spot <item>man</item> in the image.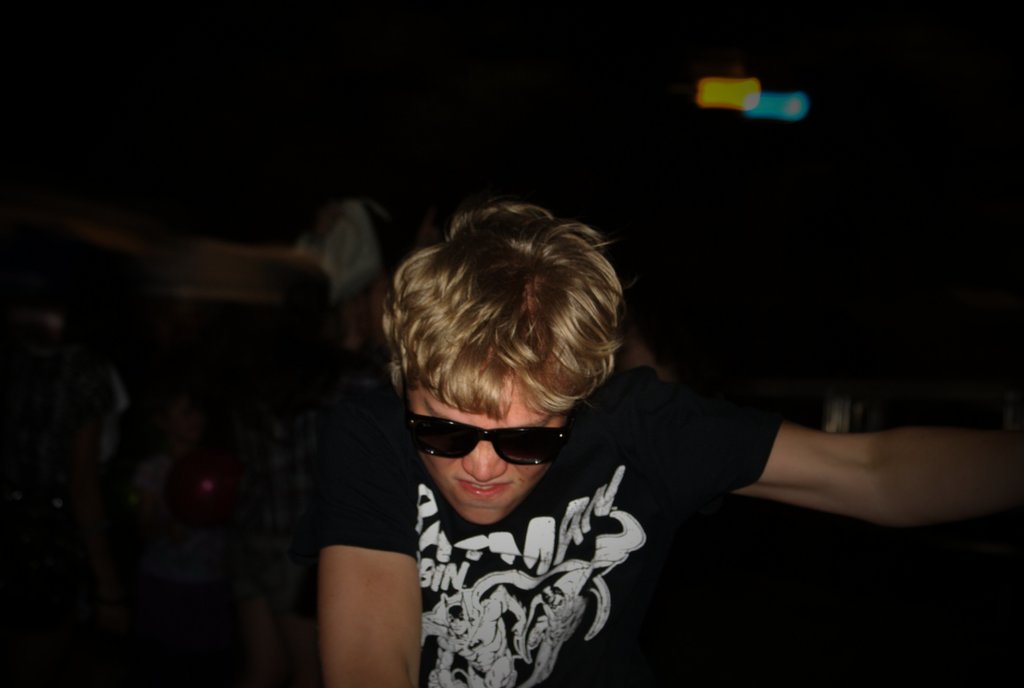
<item>man</item> found at 252, 191, 864, 669.
